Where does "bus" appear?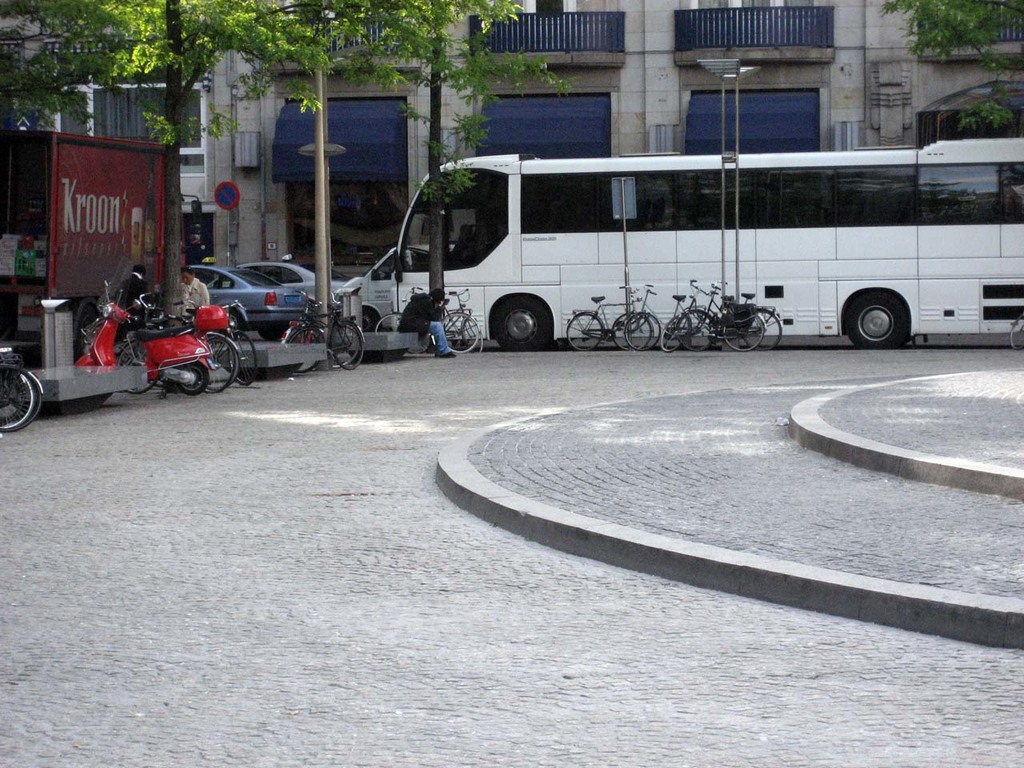
Appears at 390:138:1023:350.
